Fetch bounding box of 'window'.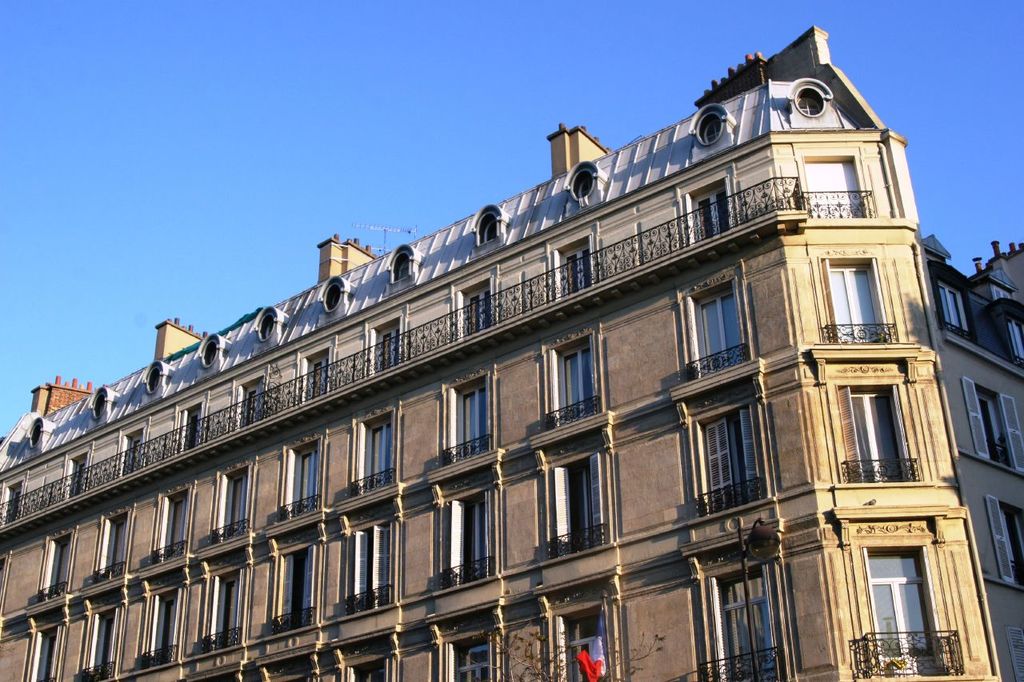
Bbox: BBox(85, 503, 137, 590).
